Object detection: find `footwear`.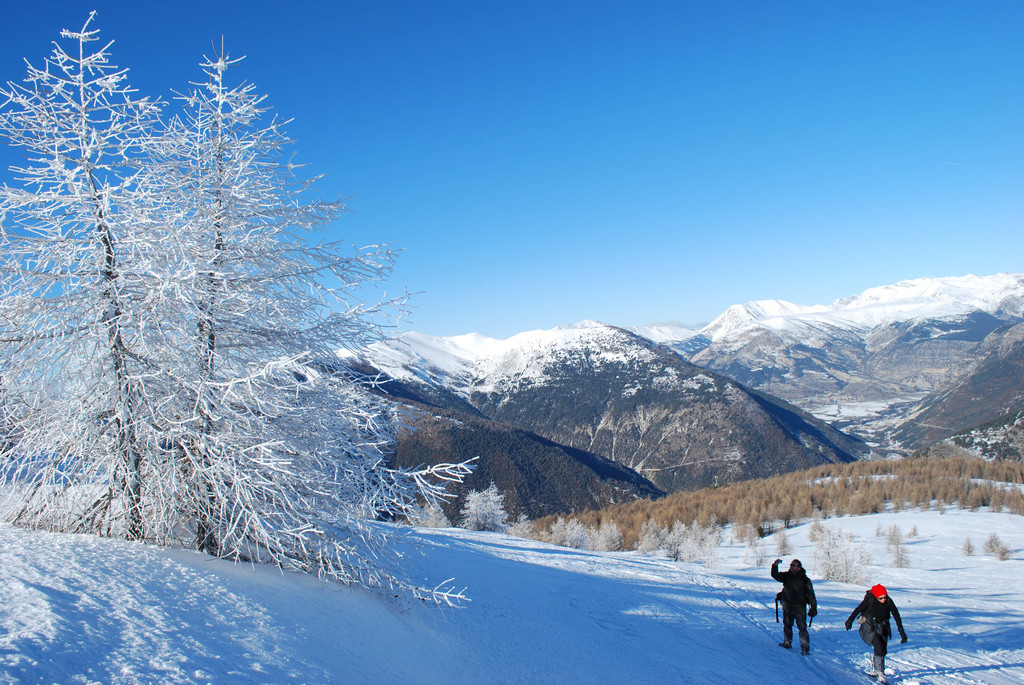
<region>781, 641, 792, 649</region>.
